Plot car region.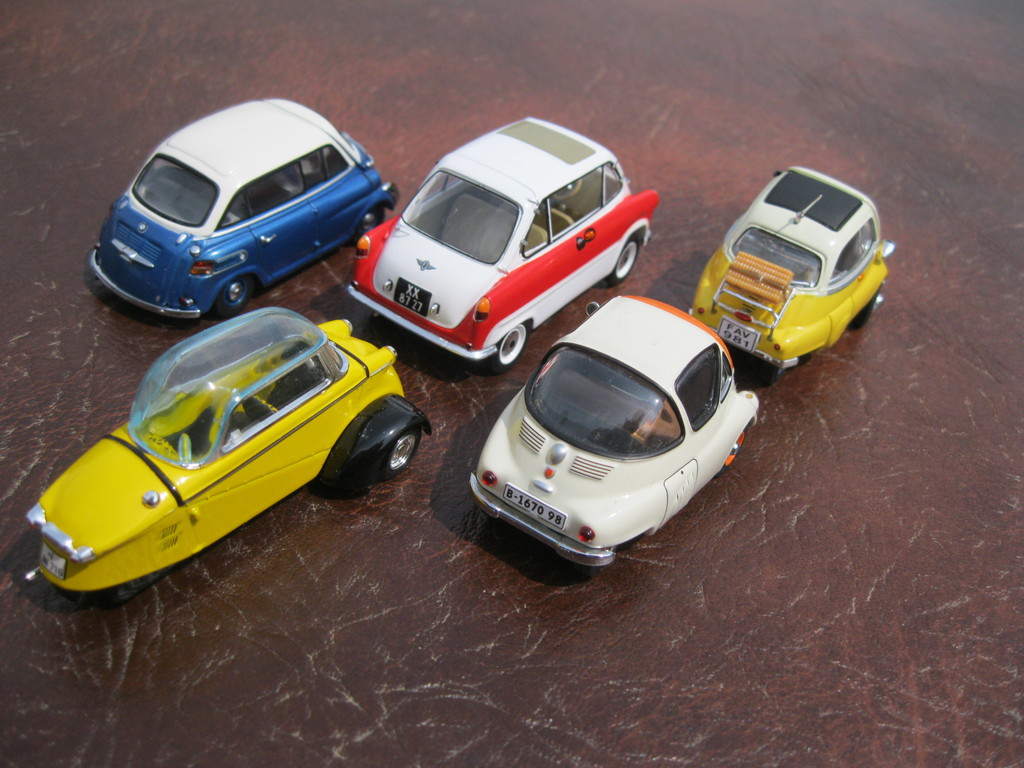
Plotted at bbox(465, 294, 763, 574).
